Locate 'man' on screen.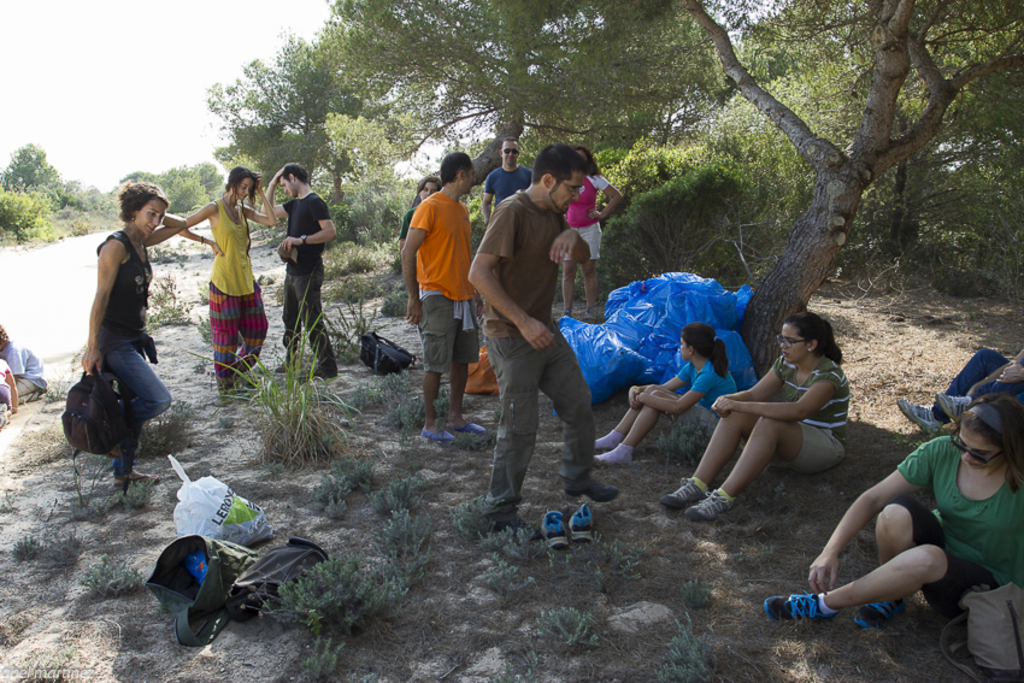
On screen at (483, 140, 534, 218).
